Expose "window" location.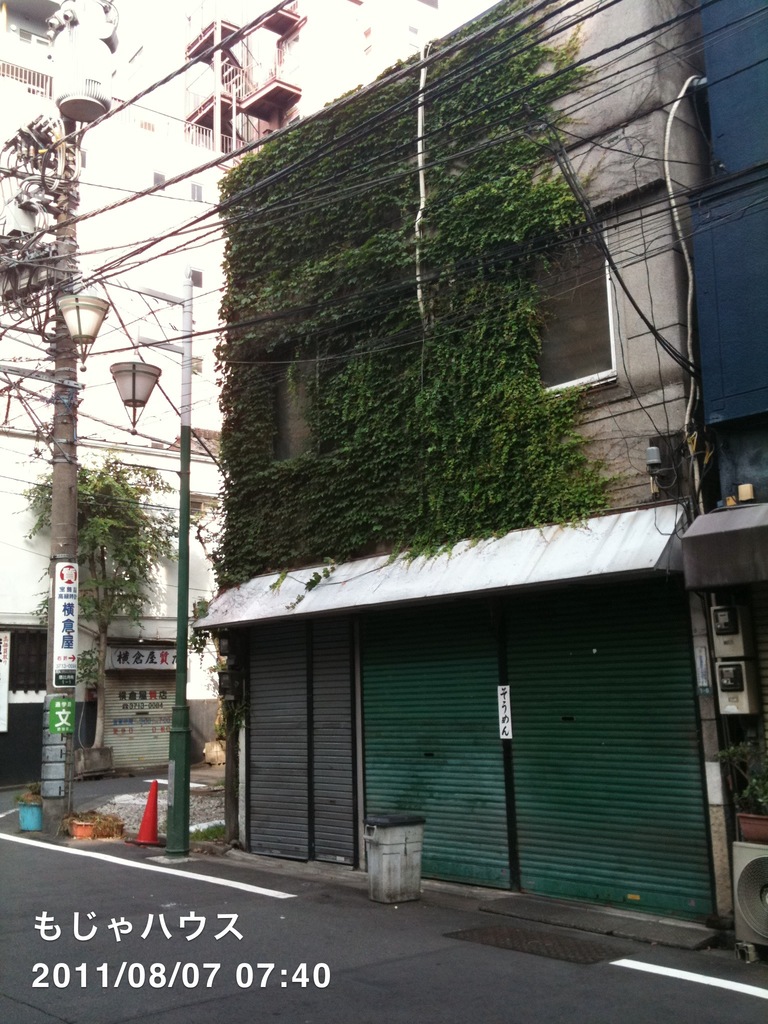
Exposed at BBox(540, 207, 655, 392).
